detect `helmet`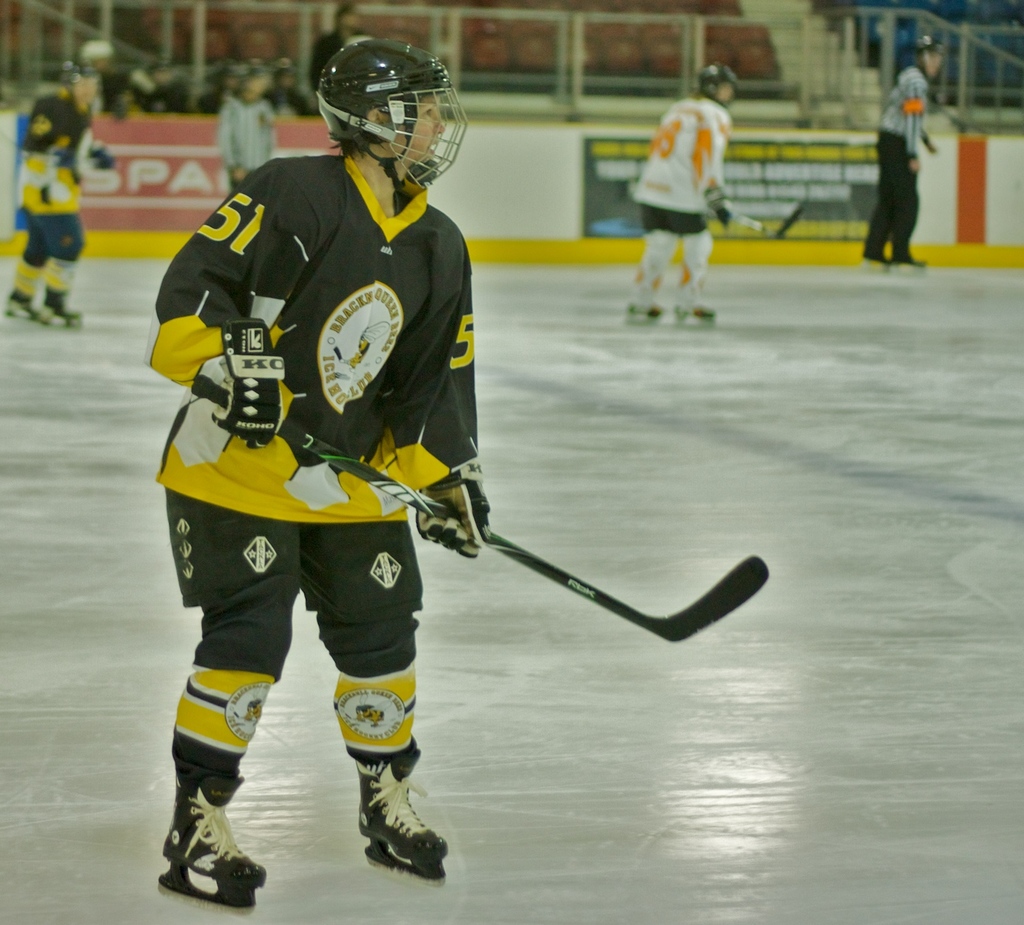
bbox=(908, 31, 950, 83)
